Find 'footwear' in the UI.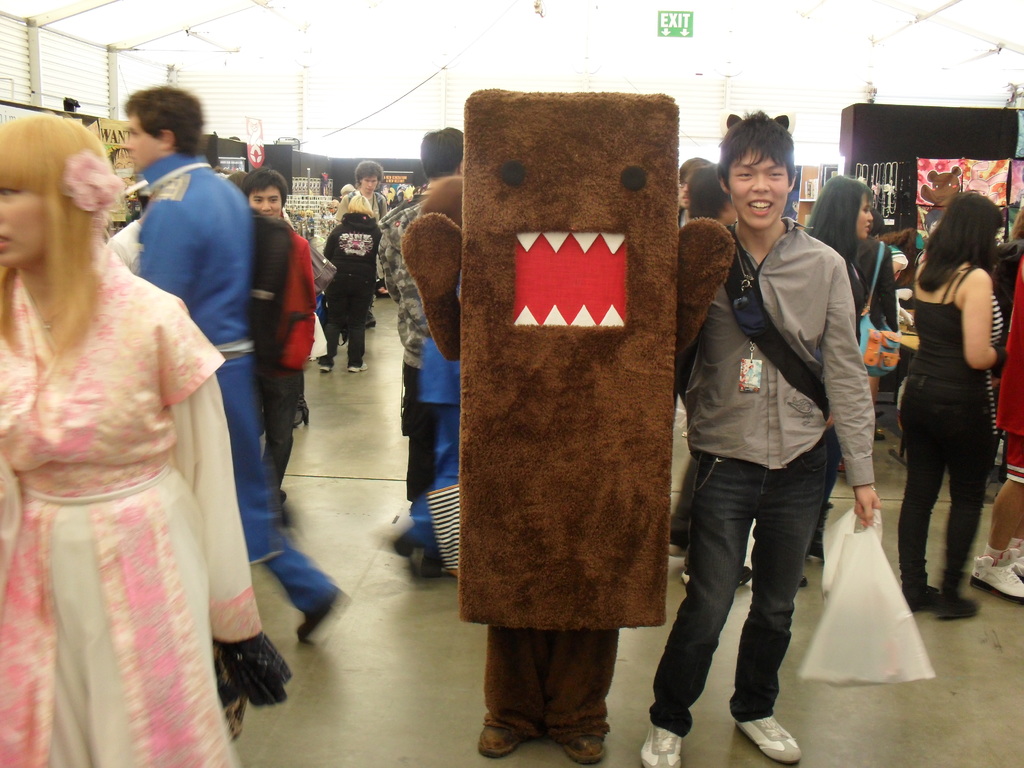
UI element at [638,719,682,767].
